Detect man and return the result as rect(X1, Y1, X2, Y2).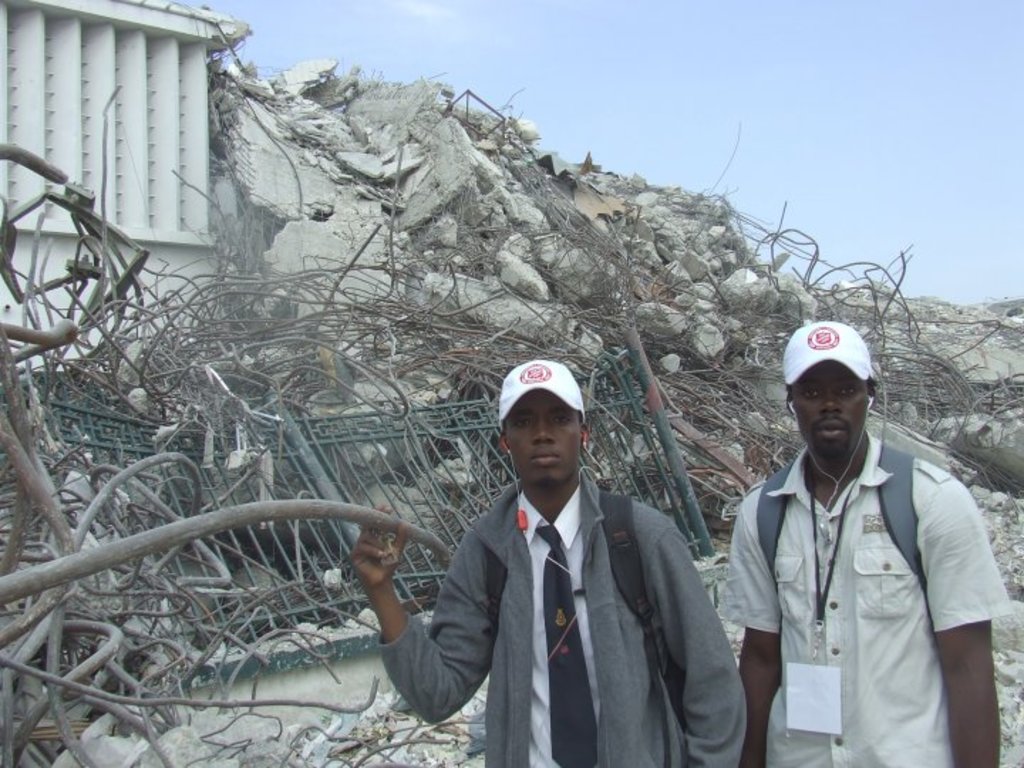
rect(344, 357, 754, 767).
